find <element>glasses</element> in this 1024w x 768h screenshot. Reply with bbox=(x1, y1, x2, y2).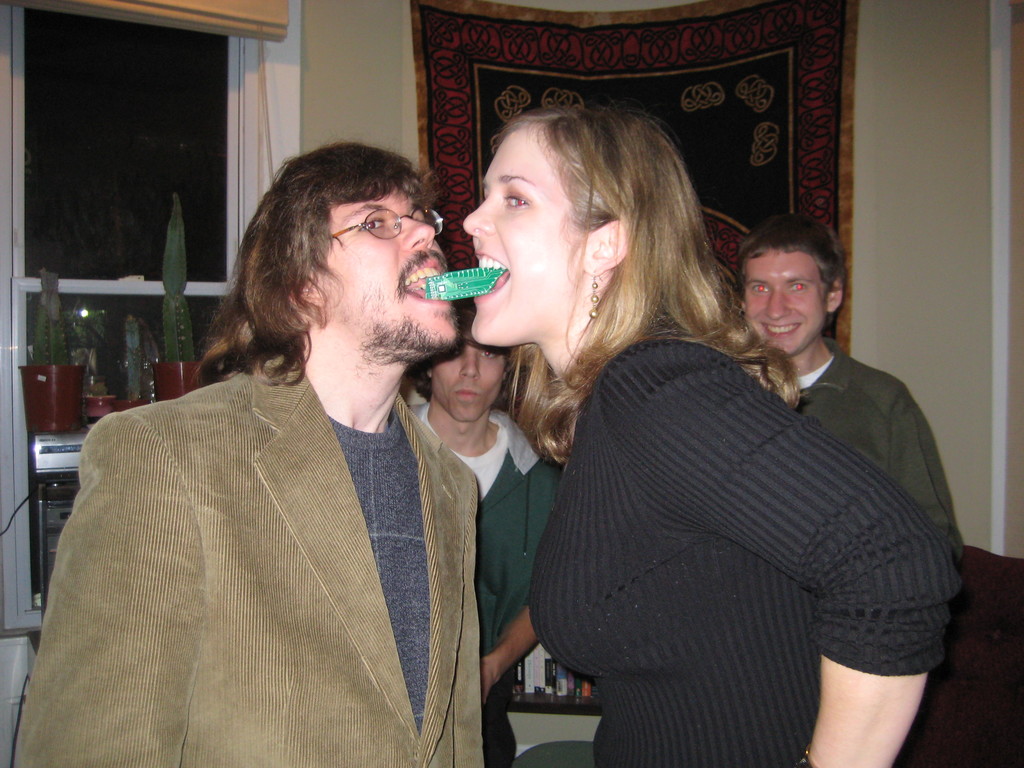
bbox=(327, 204, 444, 242).
